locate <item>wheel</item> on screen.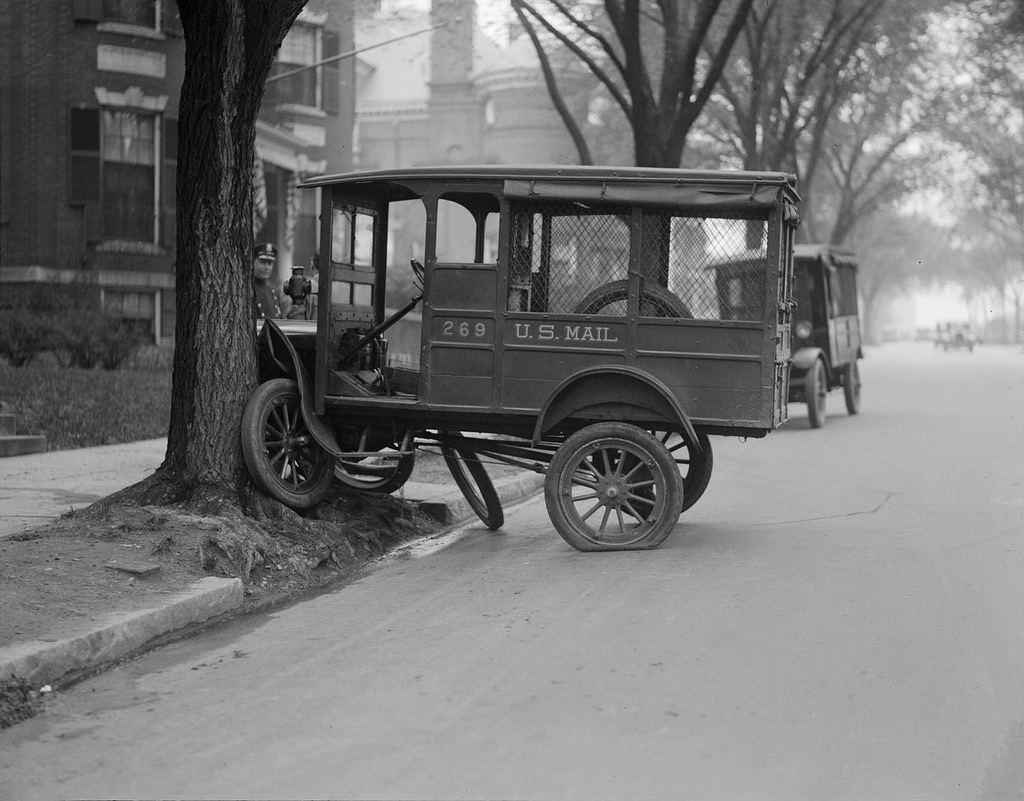
On screen at crop(410, 256, 426, 291).
